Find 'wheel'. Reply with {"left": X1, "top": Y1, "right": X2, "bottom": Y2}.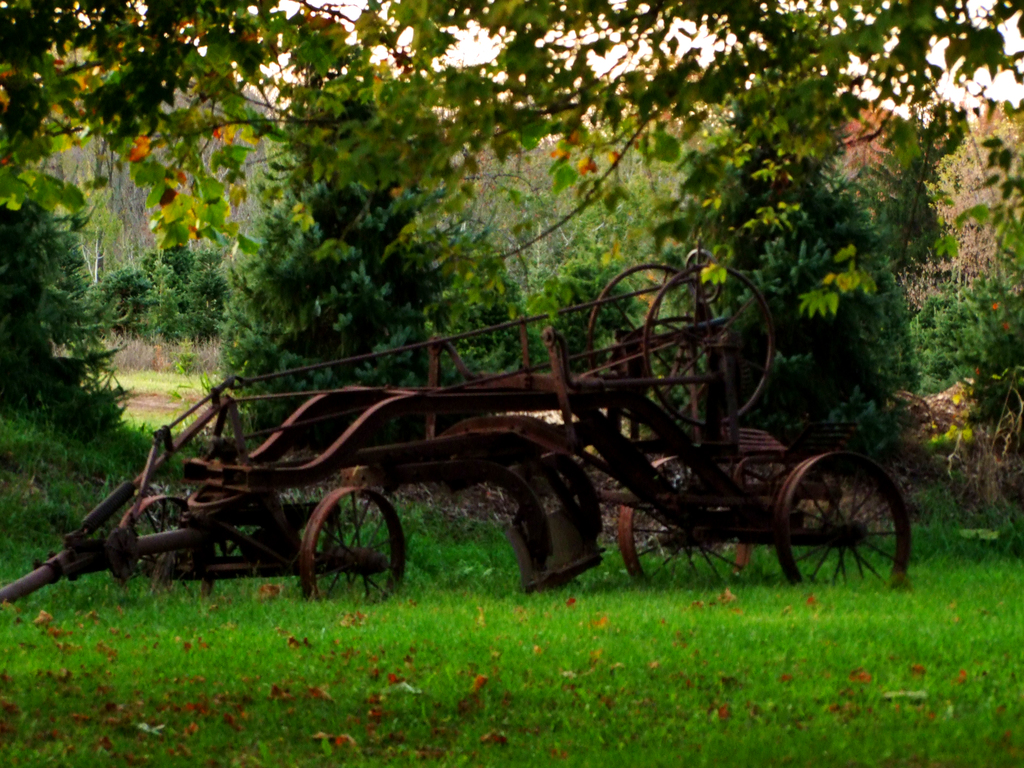
{"left": 296, "top": 490, "right": 412, "bottom": 602}.
